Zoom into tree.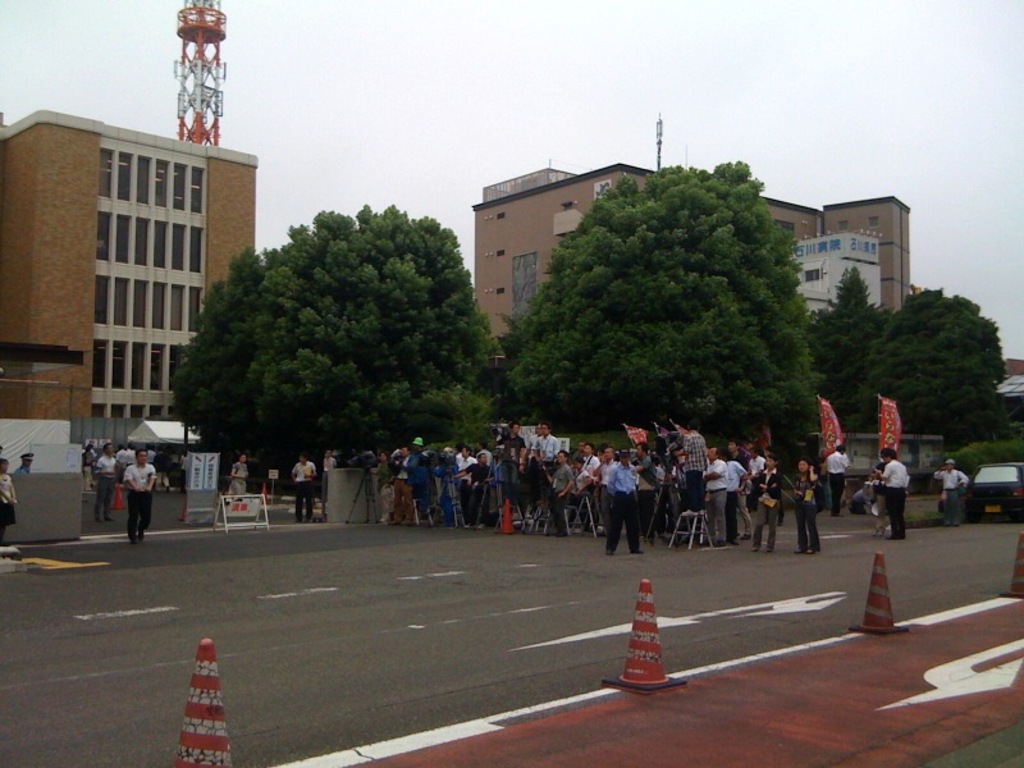
Zoom target: select_region(170, 196, 507, 475).
